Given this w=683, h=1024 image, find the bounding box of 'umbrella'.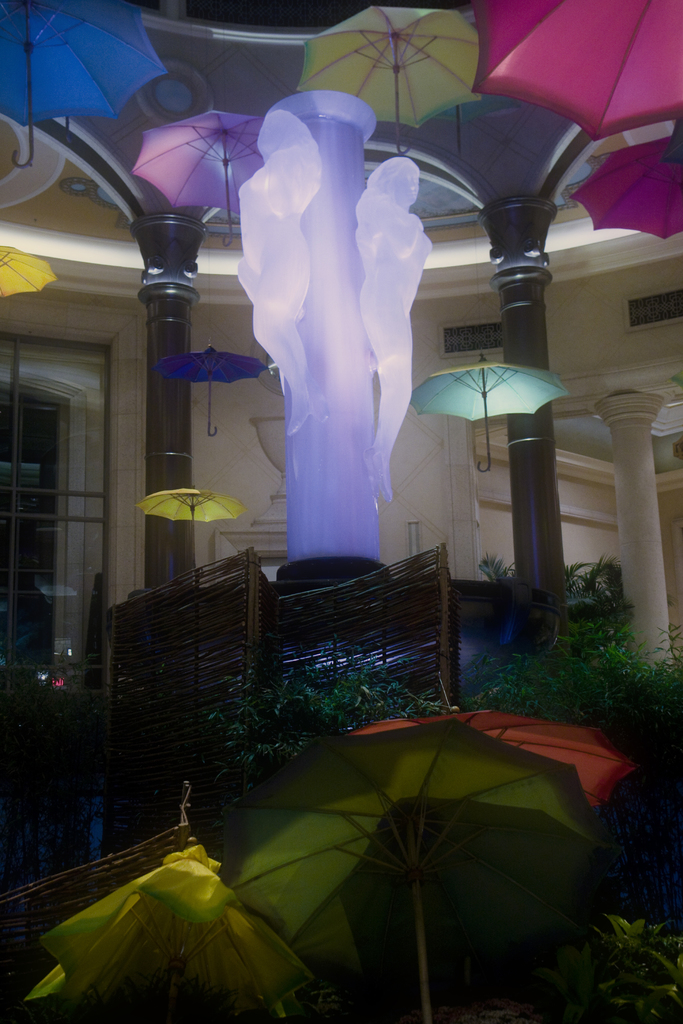
296, 10, 482, 157.
